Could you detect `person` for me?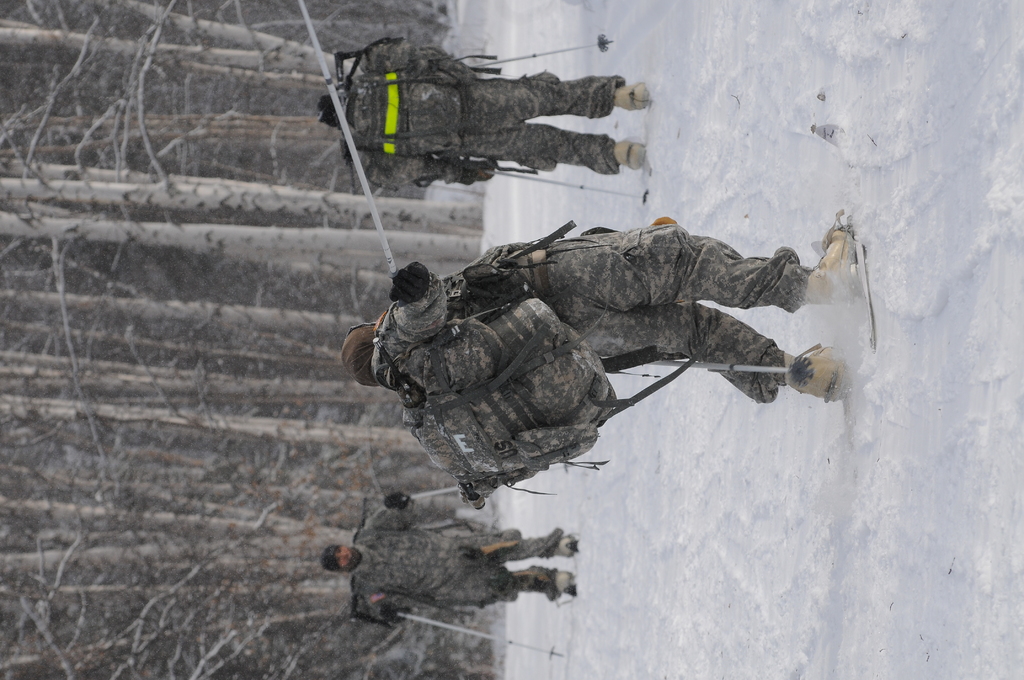
Detection result: (321,35,650,182).
